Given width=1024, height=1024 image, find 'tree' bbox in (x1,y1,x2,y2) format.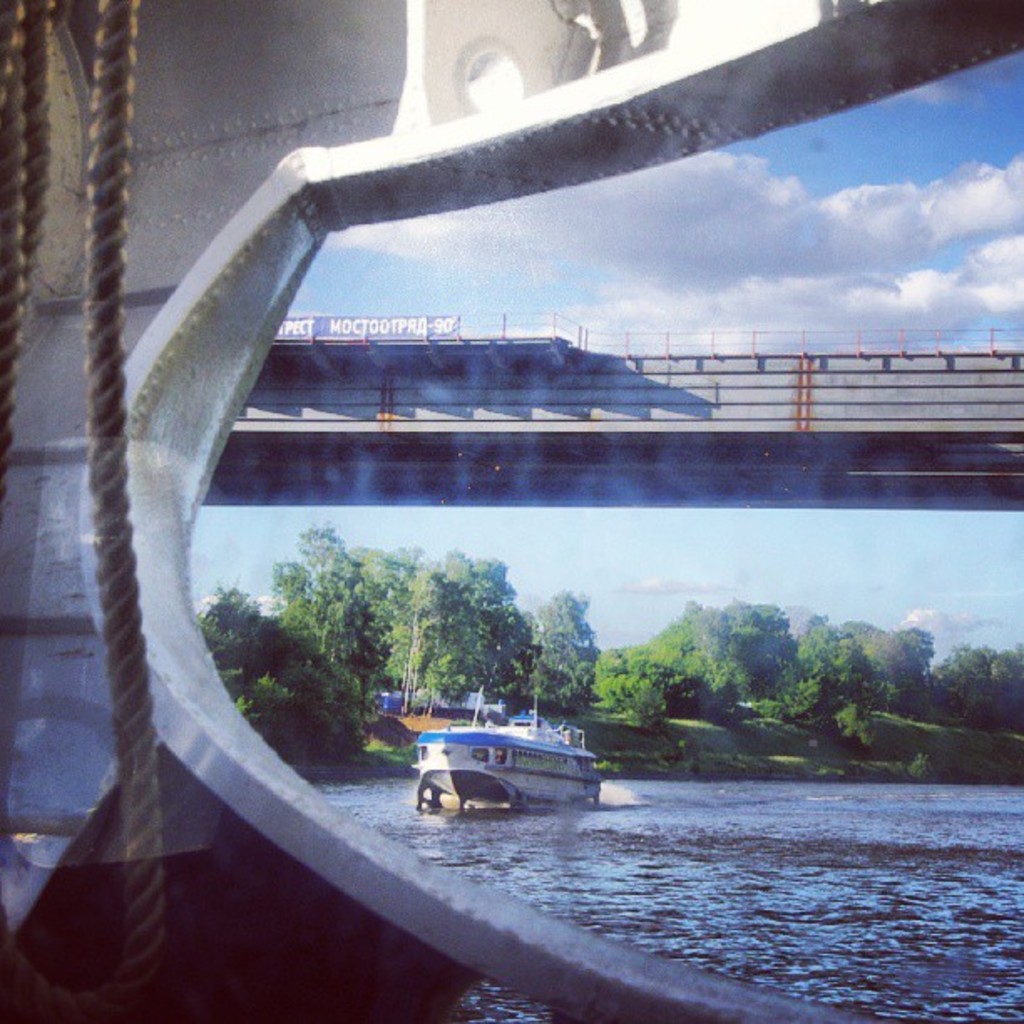
(192,571,381,765).
